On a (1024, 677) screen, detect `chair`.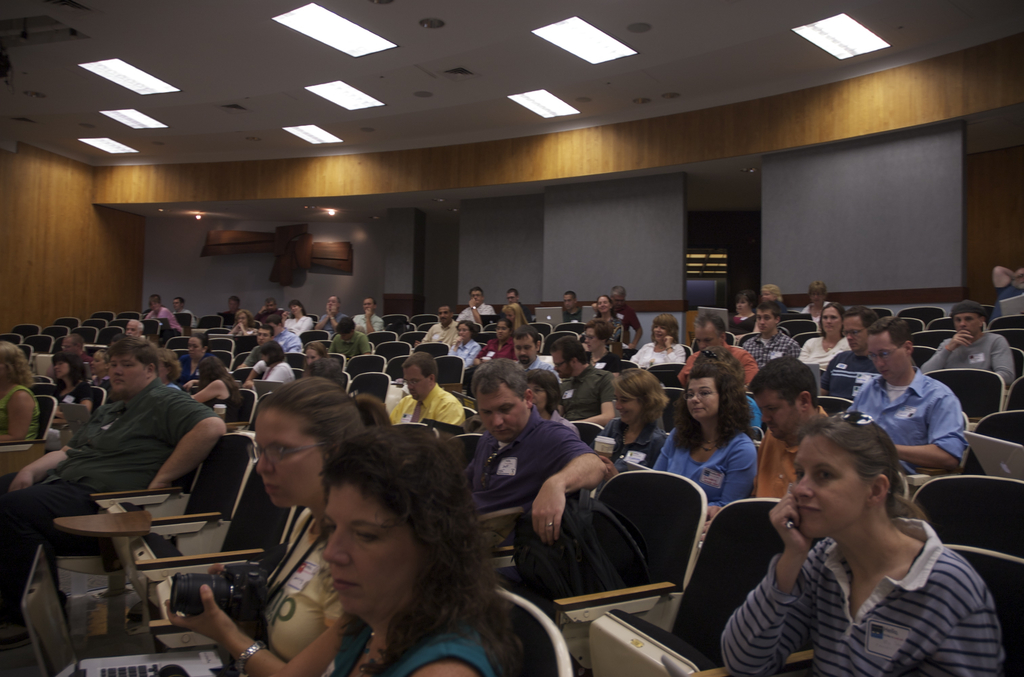
rect(812, 394, 860, 420).
